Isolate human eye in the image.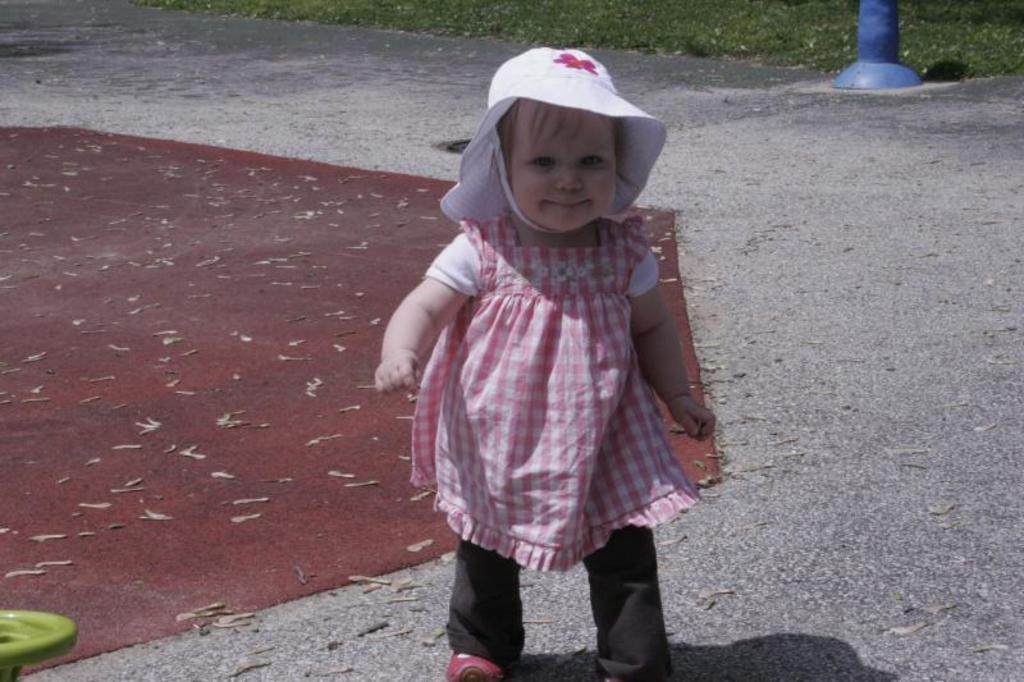
Isolated region: detection(576, 156, 602, 171).
